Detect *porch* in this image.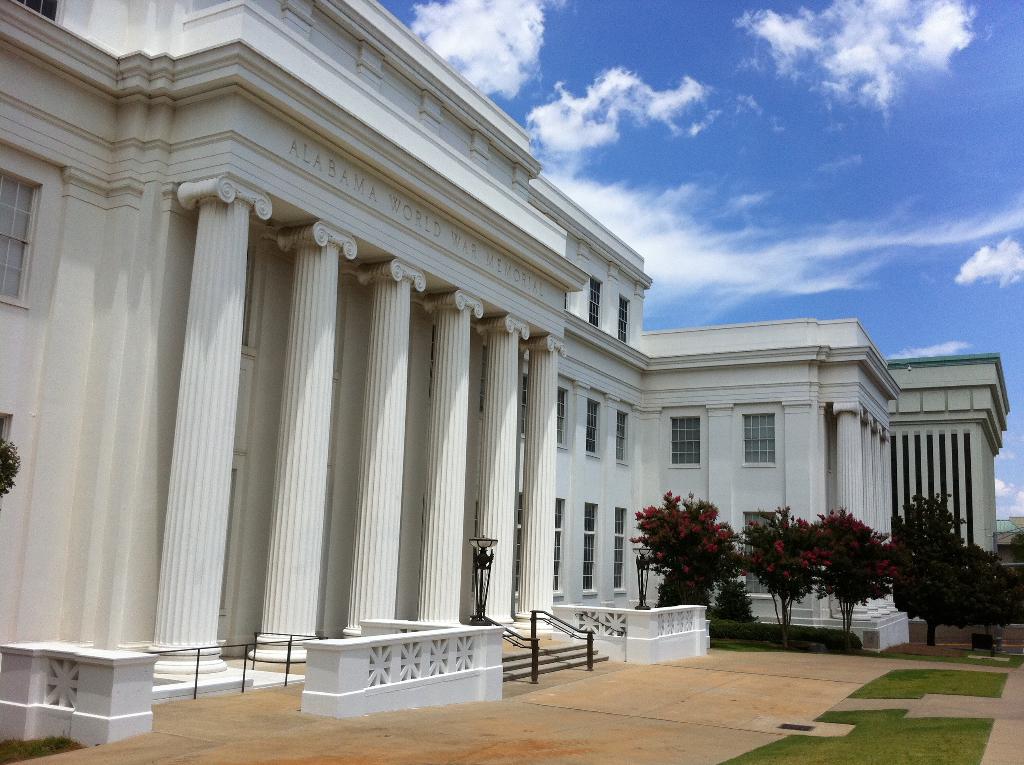
Detection: [0, 627, 496, 764].
